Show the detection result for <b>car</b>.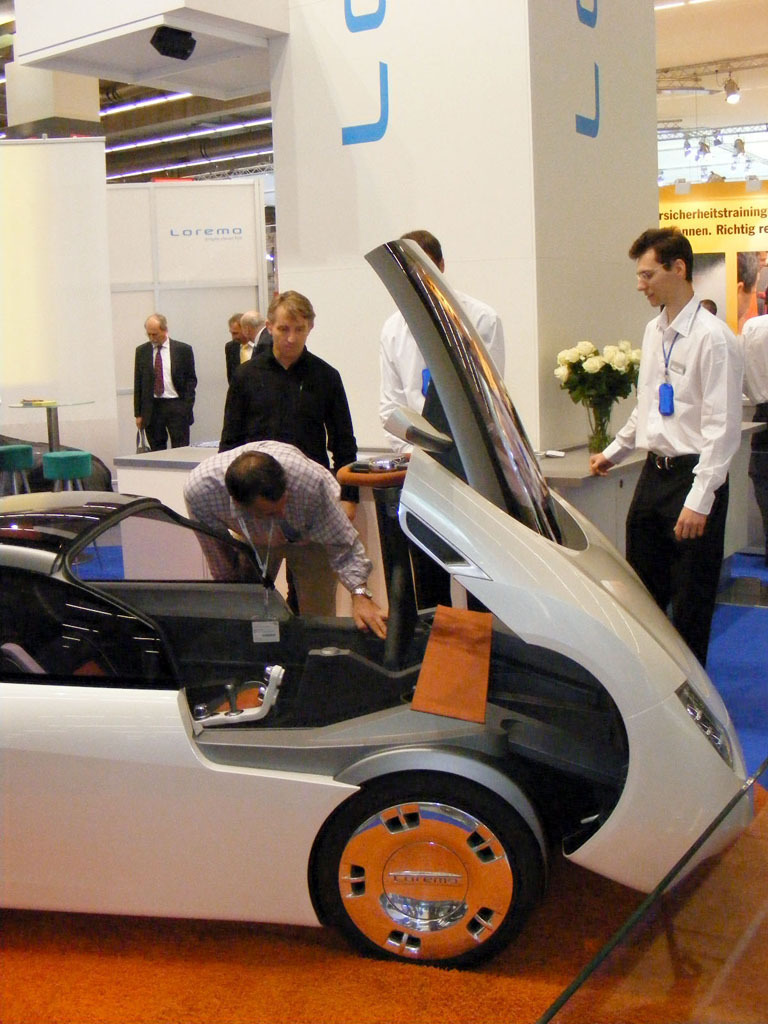
(x1=0, y1=239, x2=755, y2=975).
